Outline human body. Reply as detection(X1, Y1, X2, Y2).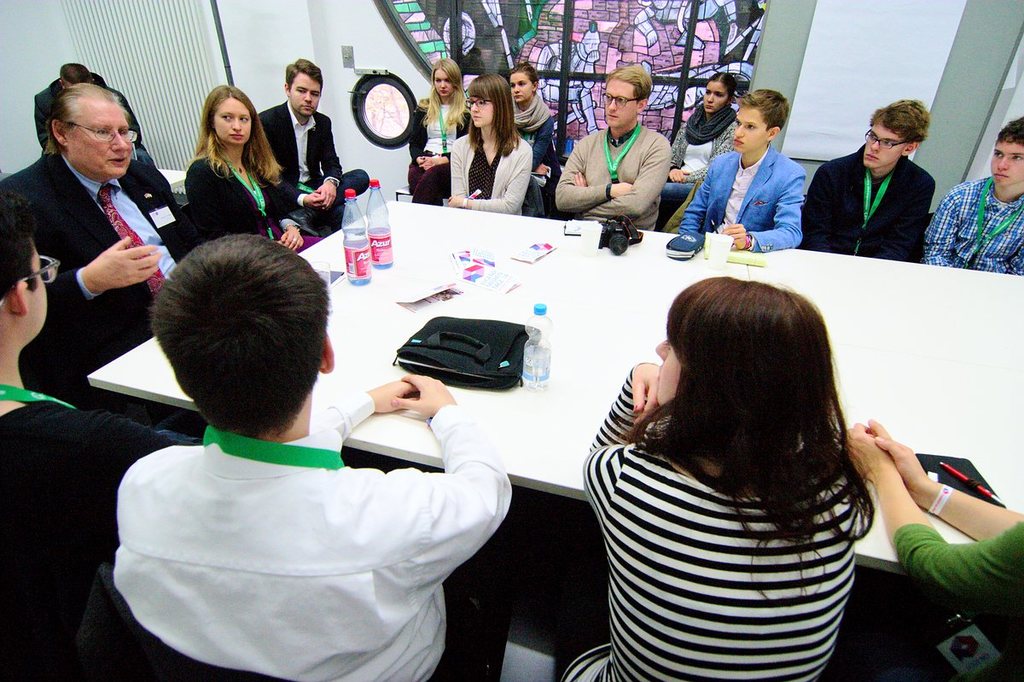
detection(449, 130, 536, 210).
